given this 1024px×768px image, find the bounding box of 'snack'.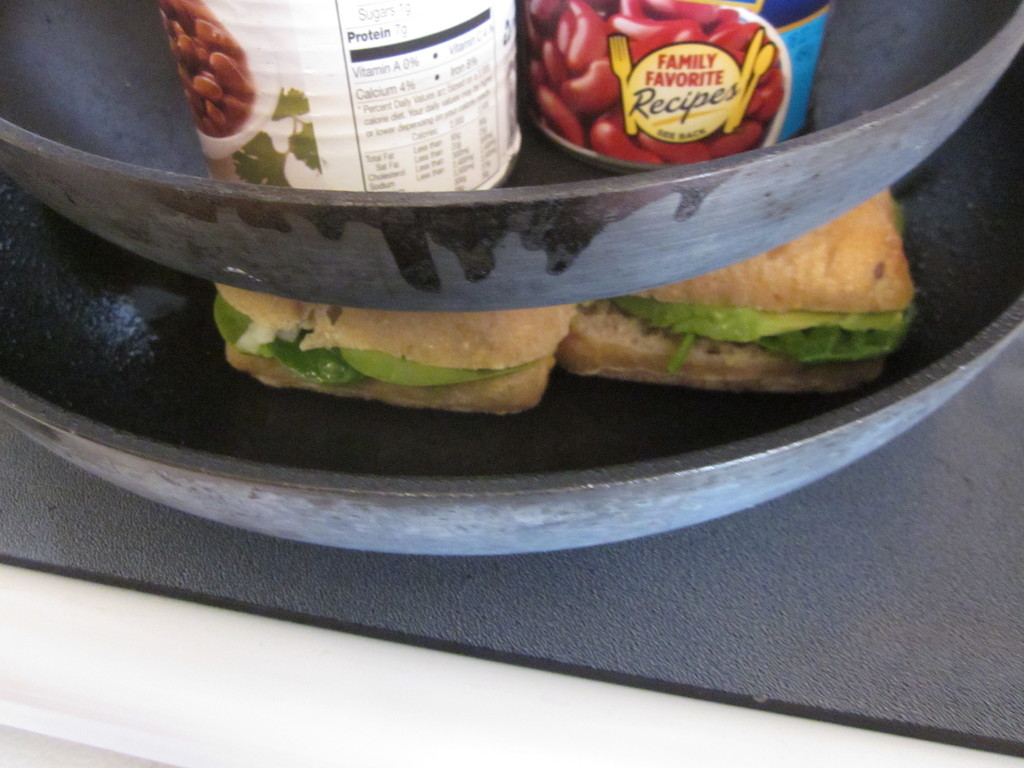
locate(563, 190, 918, 392).
